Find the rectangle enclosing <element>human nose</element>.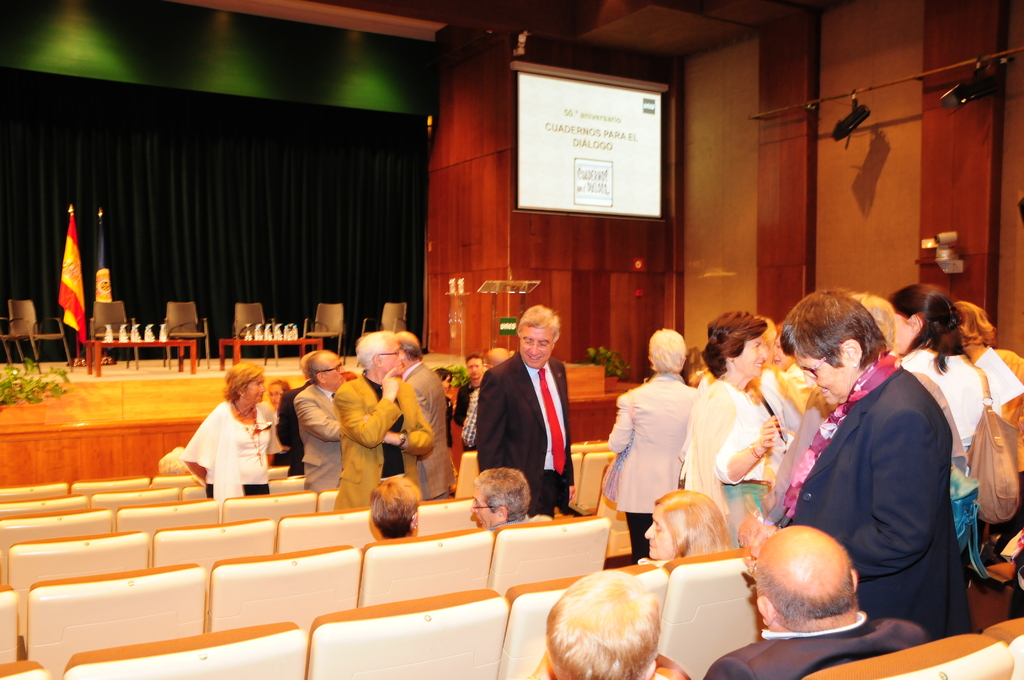
337,364,346,376.
